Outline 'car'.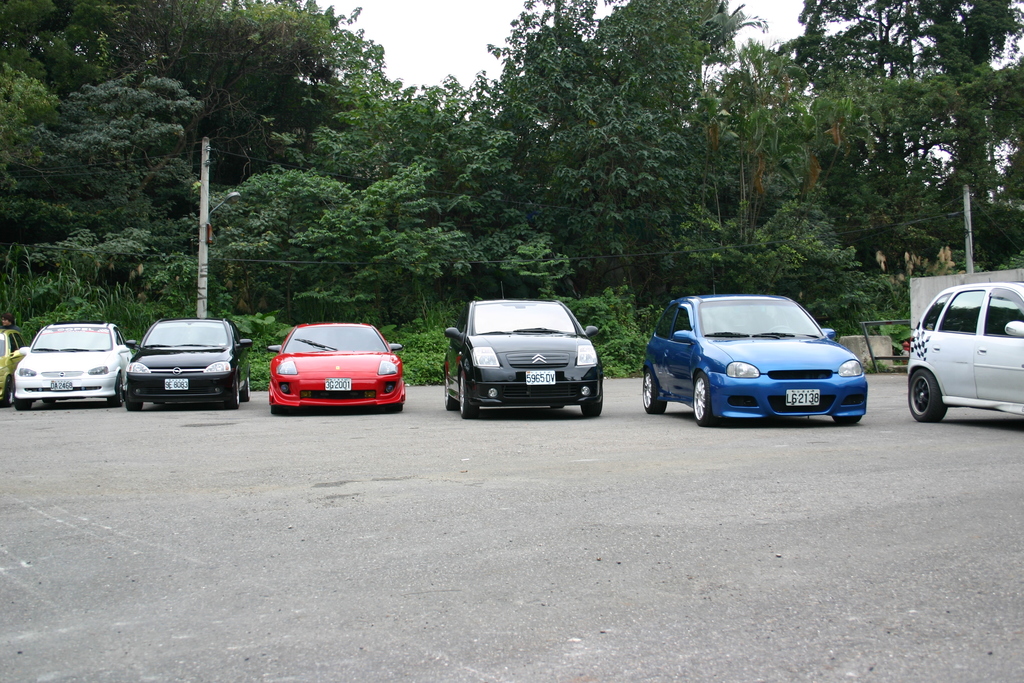
Outline: (left=643, top=288, right=872, bottom=441).
